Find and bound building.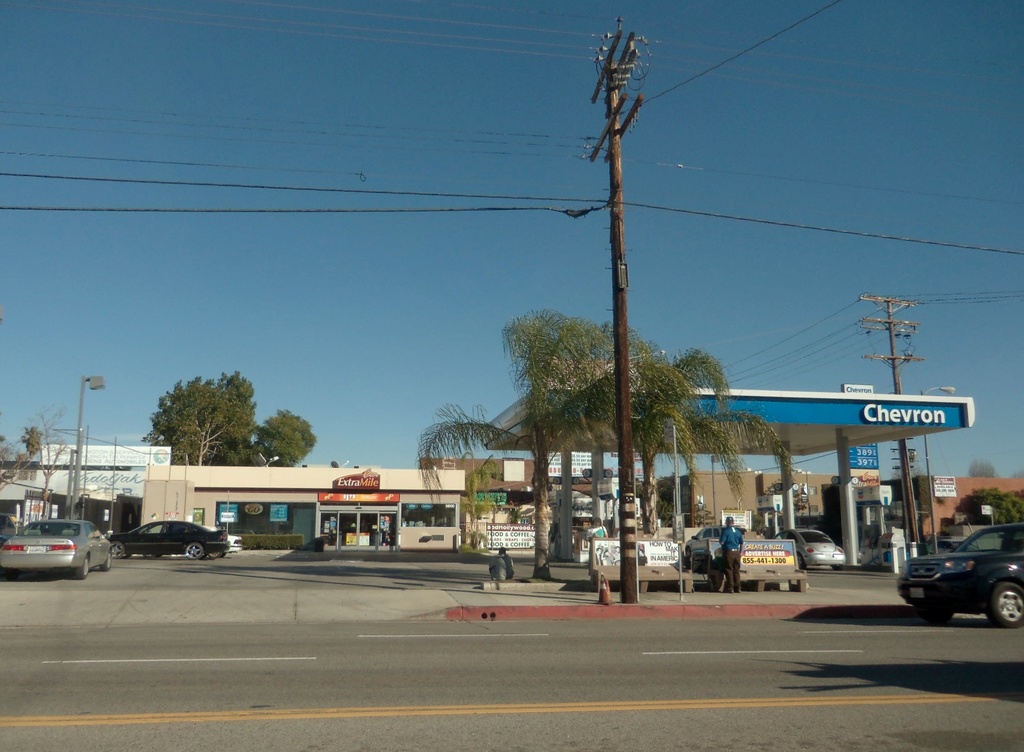
Bound: x1=137, y1=465, x2=467, y2=543.
